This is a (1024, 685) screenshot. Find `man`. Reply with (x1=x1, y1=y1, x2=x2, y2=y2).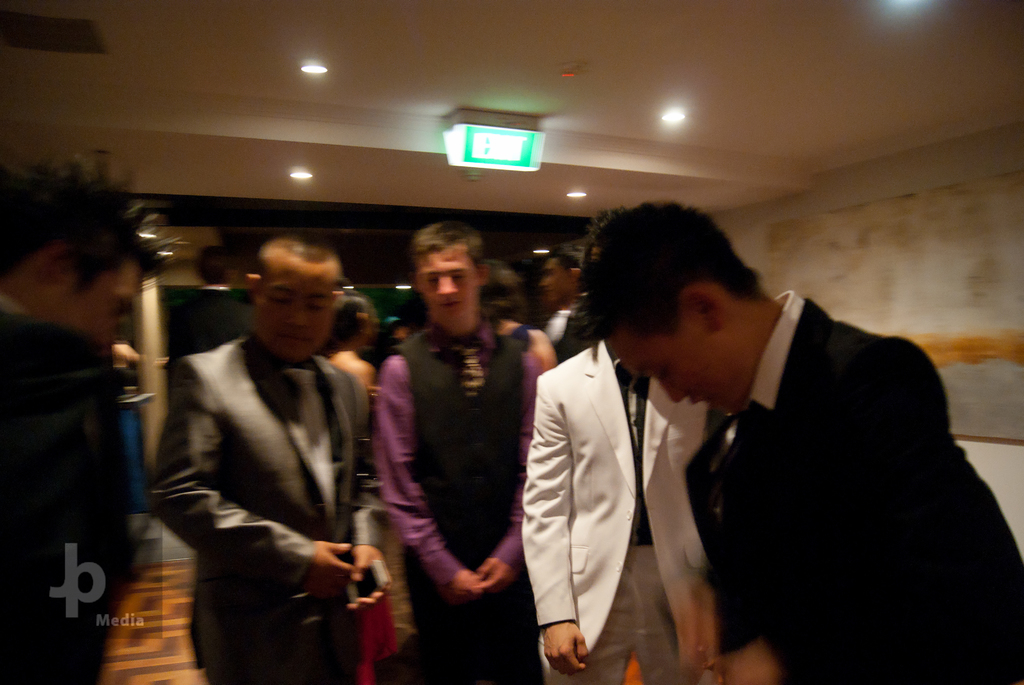
(x1=142, y1=243, x2=395, y2=684).
